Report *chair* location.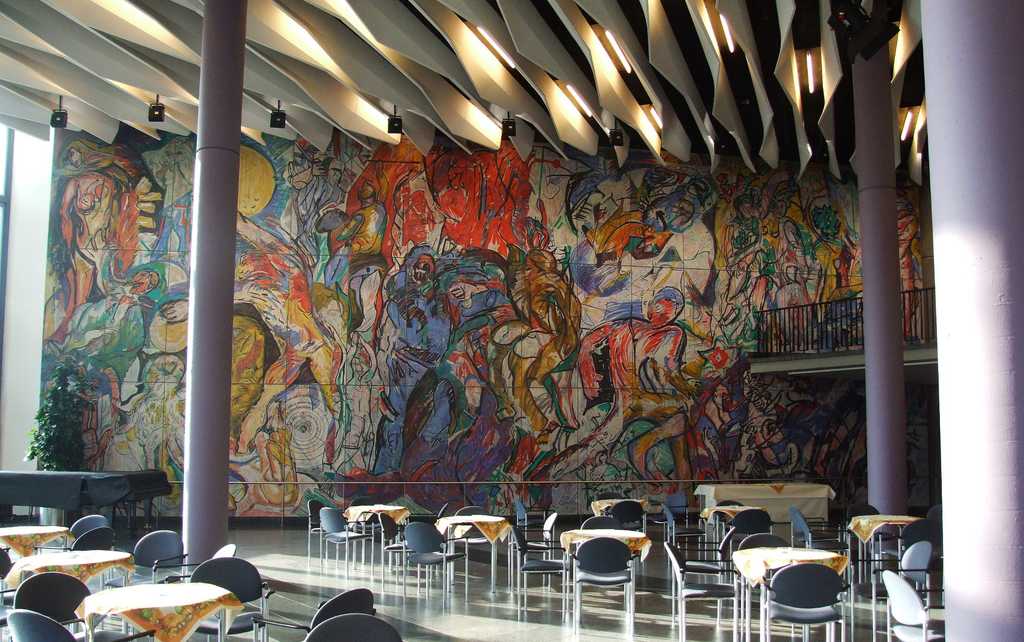
Report: [left=756, top=564, right=851, bottom=641].
